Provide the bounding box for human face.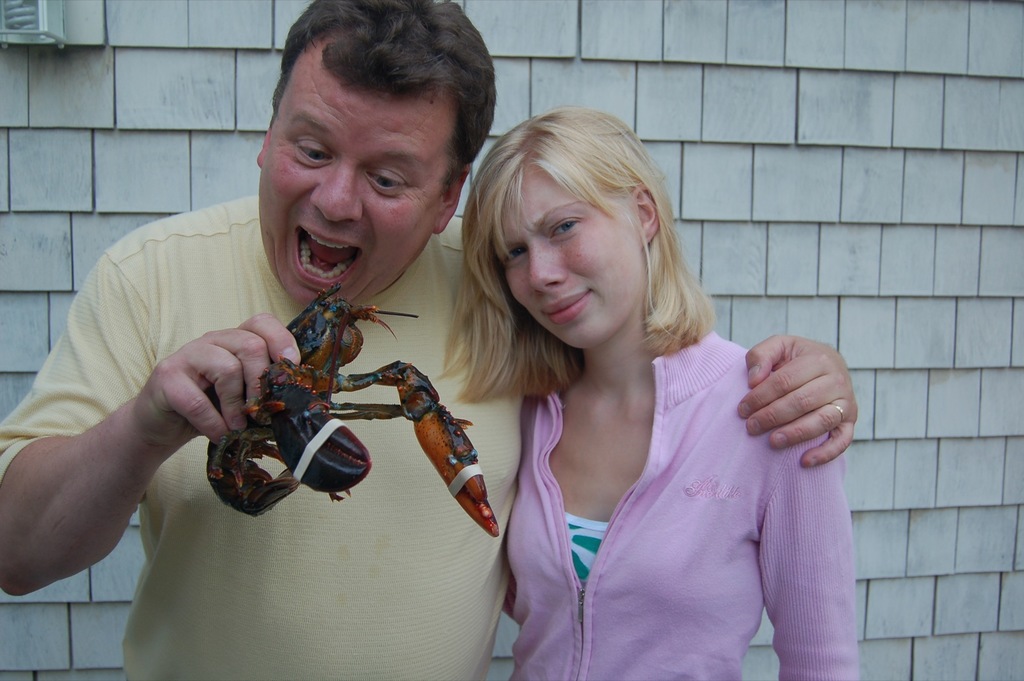
[257, 44, 439, 302].
